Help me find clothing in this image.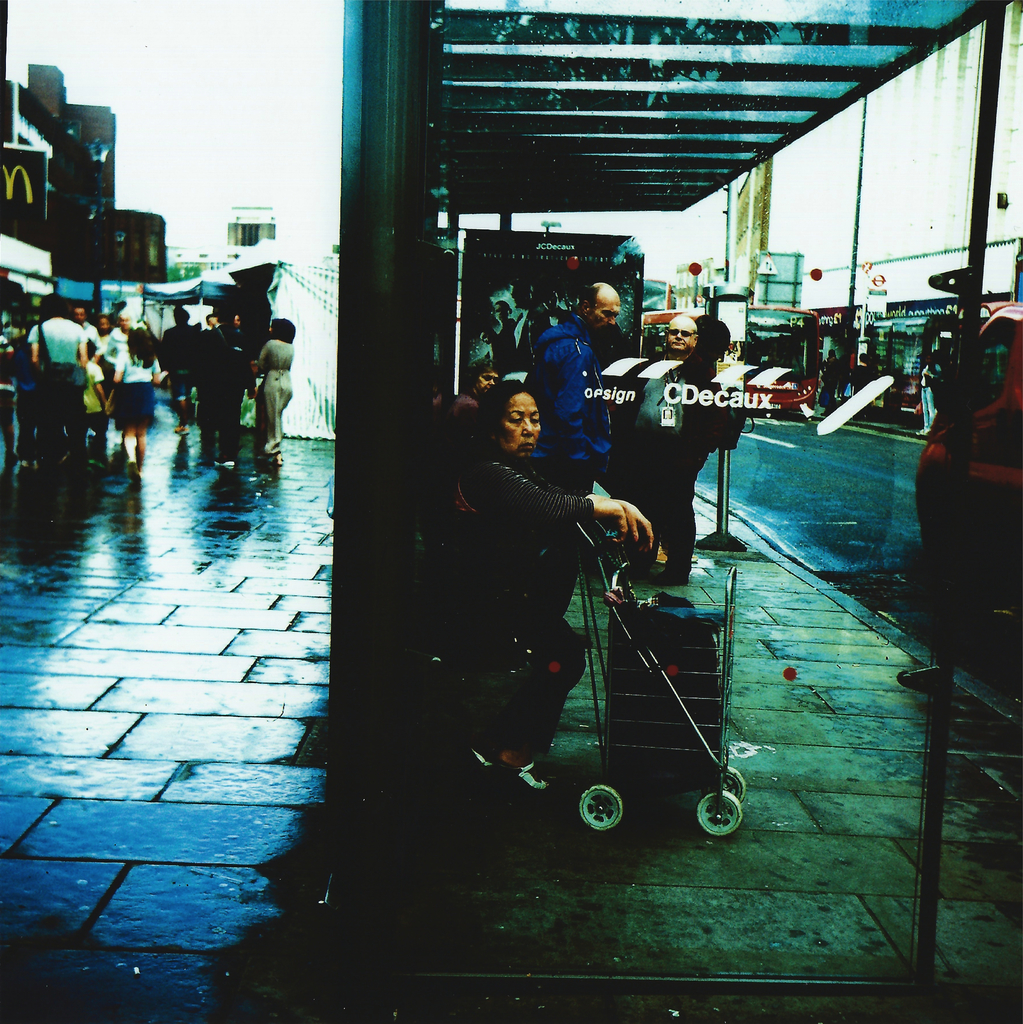
Found it: Rect(637, 333, 726, 573).
